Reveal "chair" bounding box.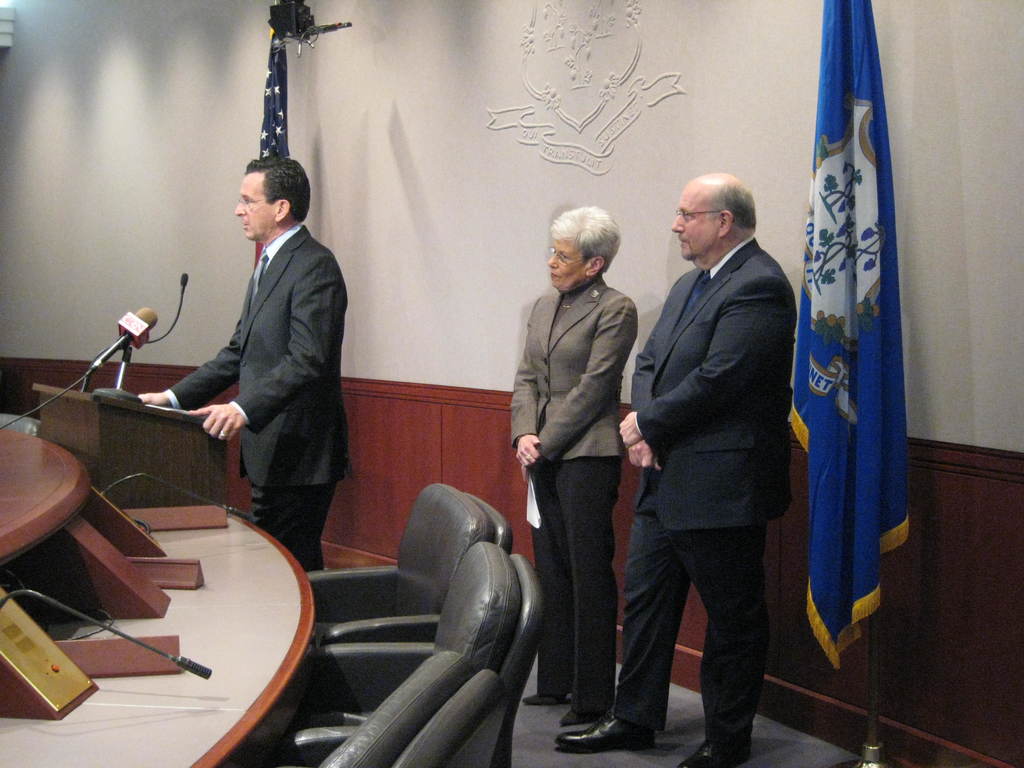
Revealed: crop(0, 414, 44, 438).
